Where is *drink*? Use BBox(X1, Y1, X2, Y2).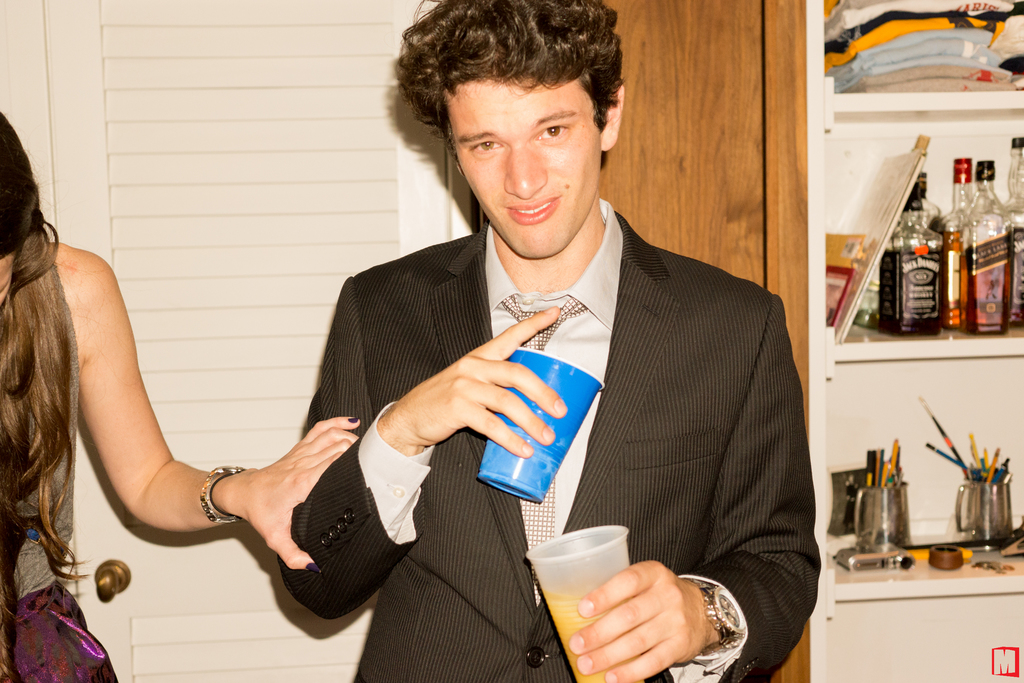
BBox(1009, 237, 1023, 322).
